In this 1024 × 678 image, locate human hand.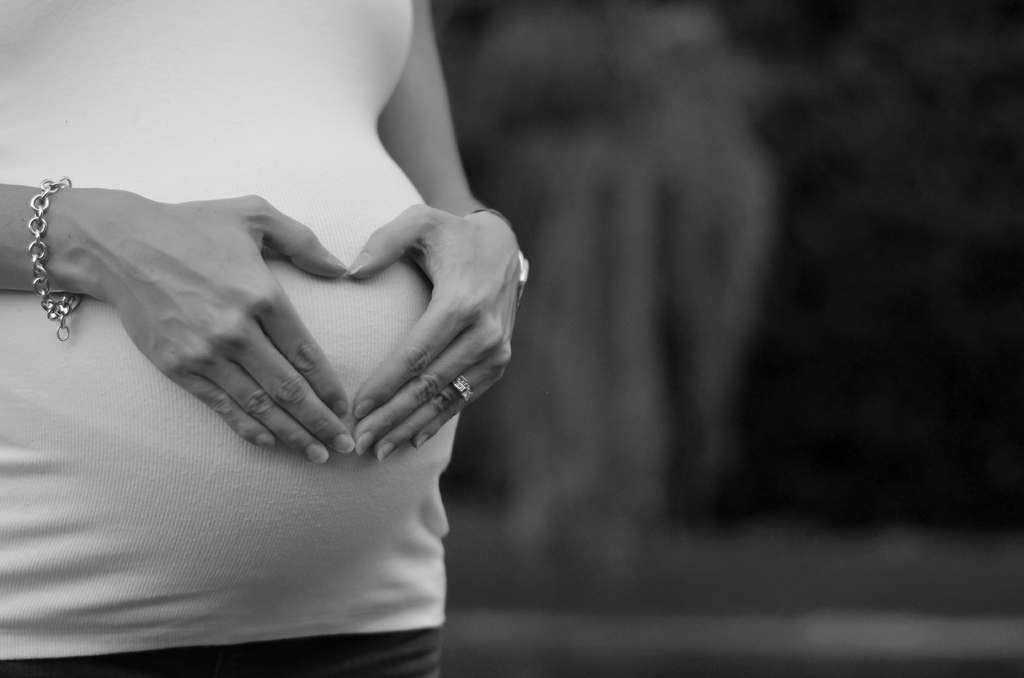
Bounding box: <box>345,198,524,464</box>.
